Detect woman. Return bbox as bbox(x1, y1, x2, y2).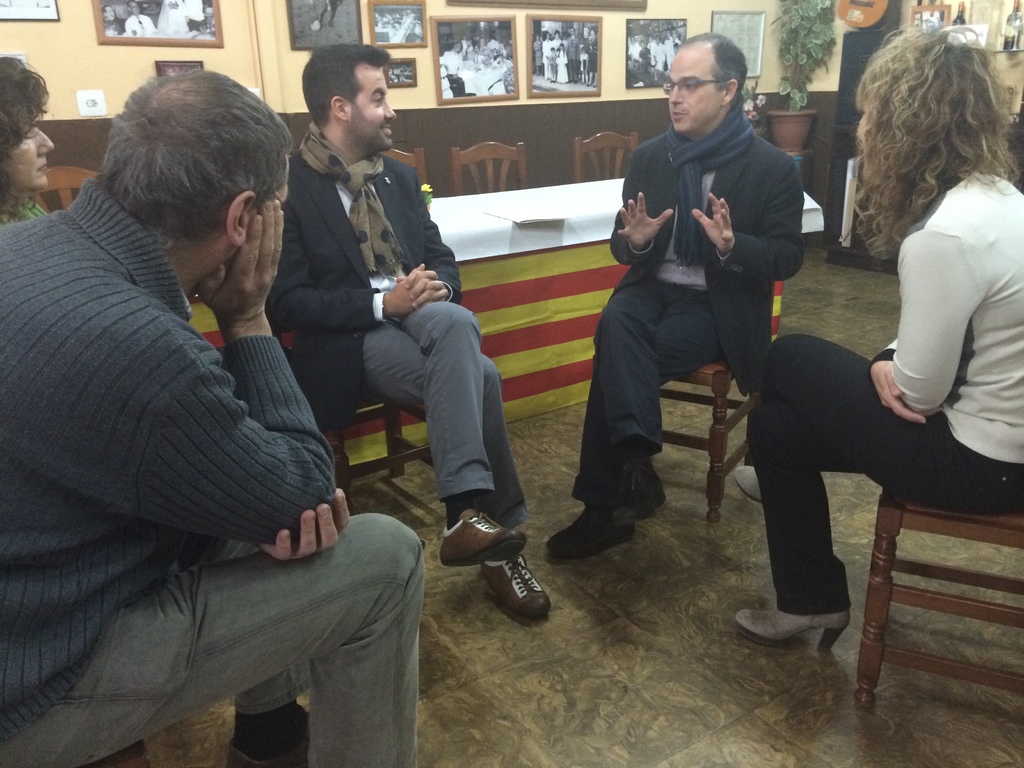
bbox(543, 33, 553, 79).
